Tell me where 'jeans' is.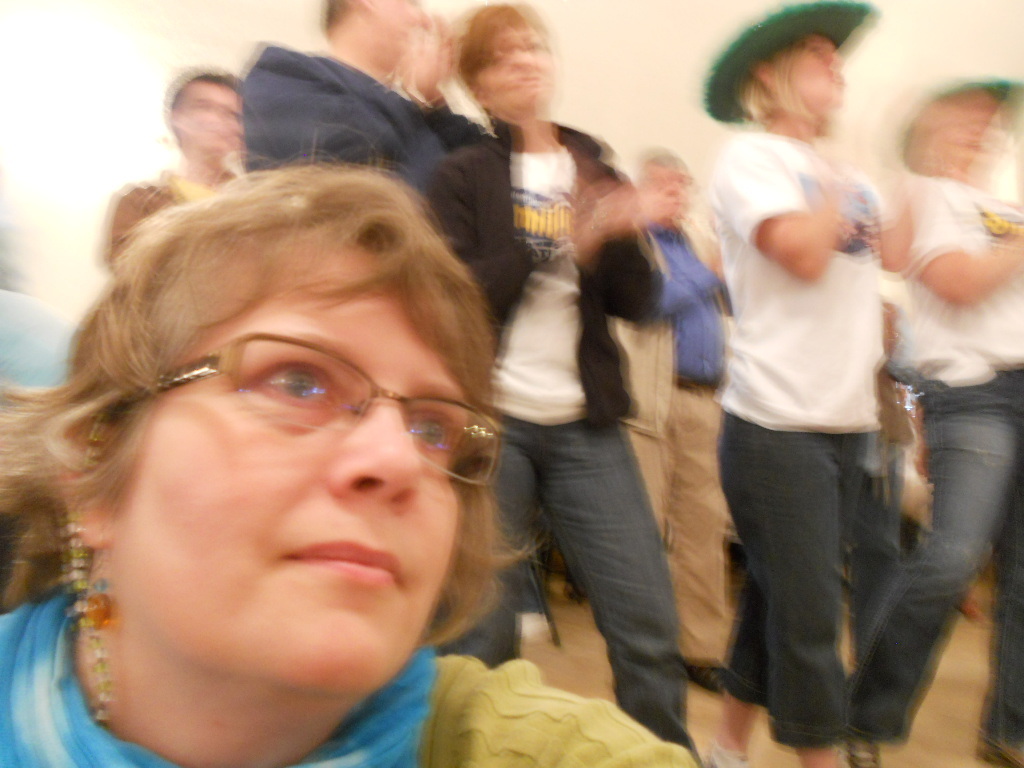
'jeans' is at left=718, top=414, right=903, bottom=731.
